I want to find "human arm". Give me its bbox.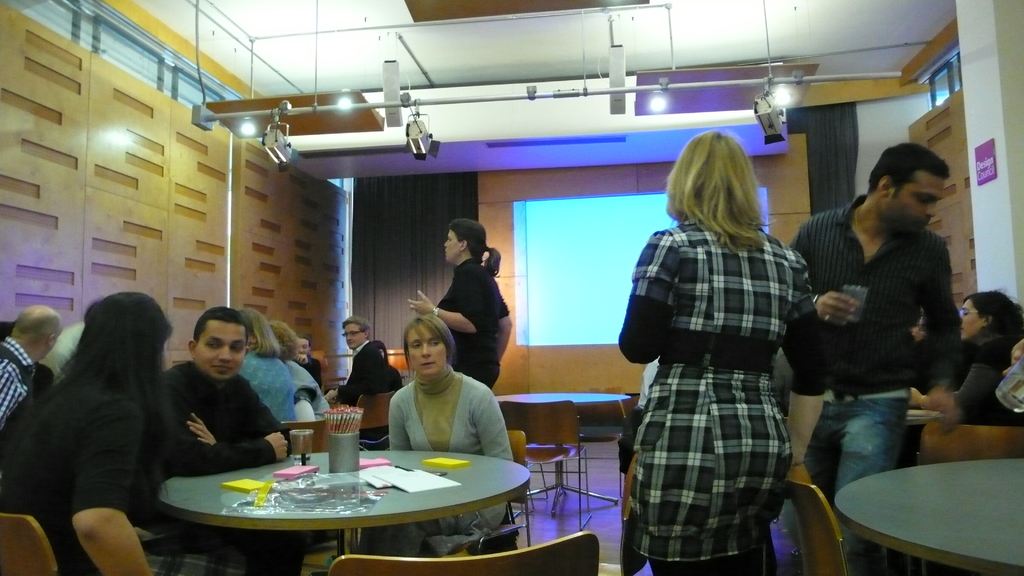
<box>616,227,680,367</box>.
